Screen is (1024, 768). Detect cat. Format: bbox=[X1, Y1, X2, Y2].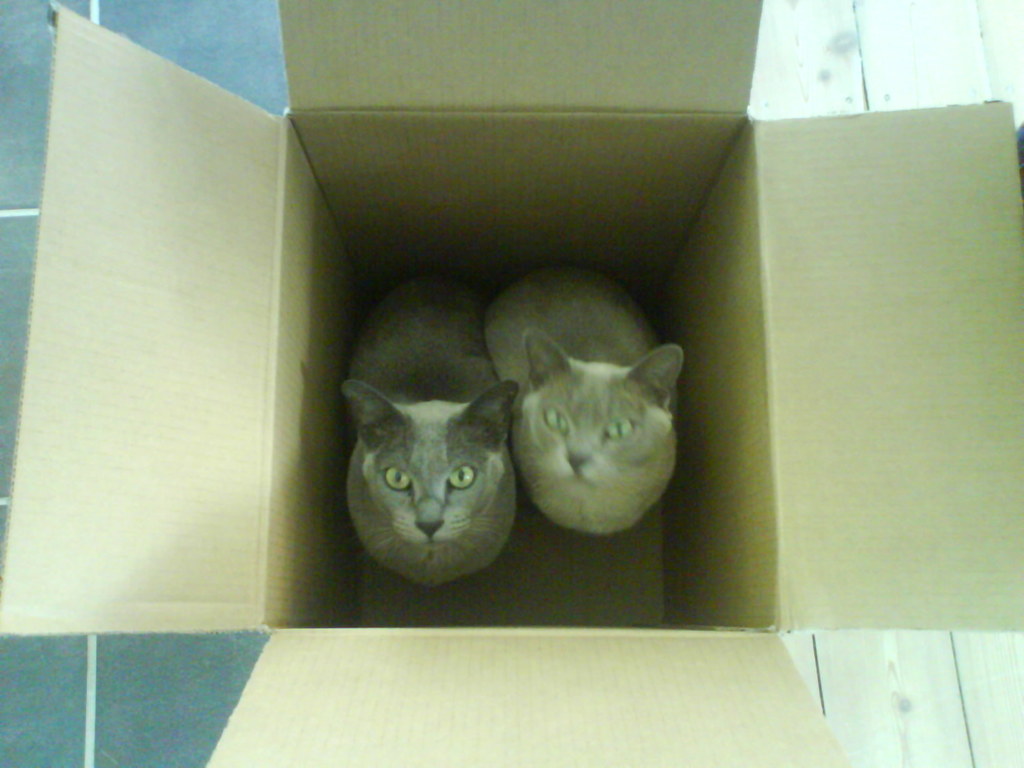
bbox=[340, 276, 523, 597].
